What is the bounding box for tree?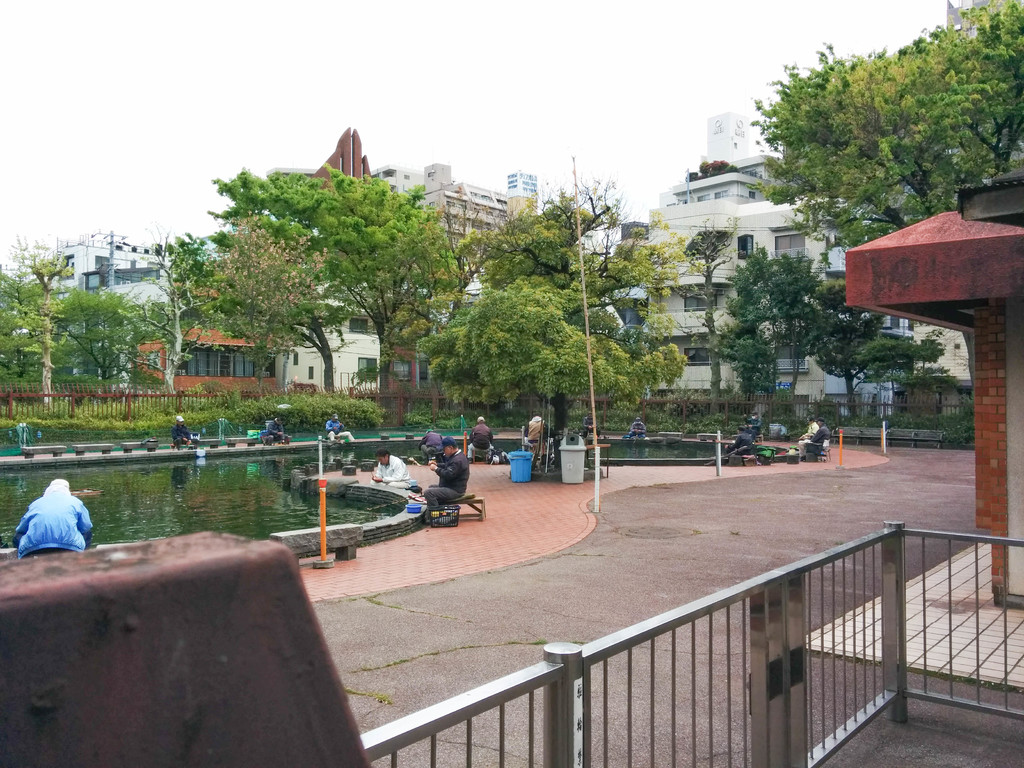
bbox=(737, 0, 1023, 258).
